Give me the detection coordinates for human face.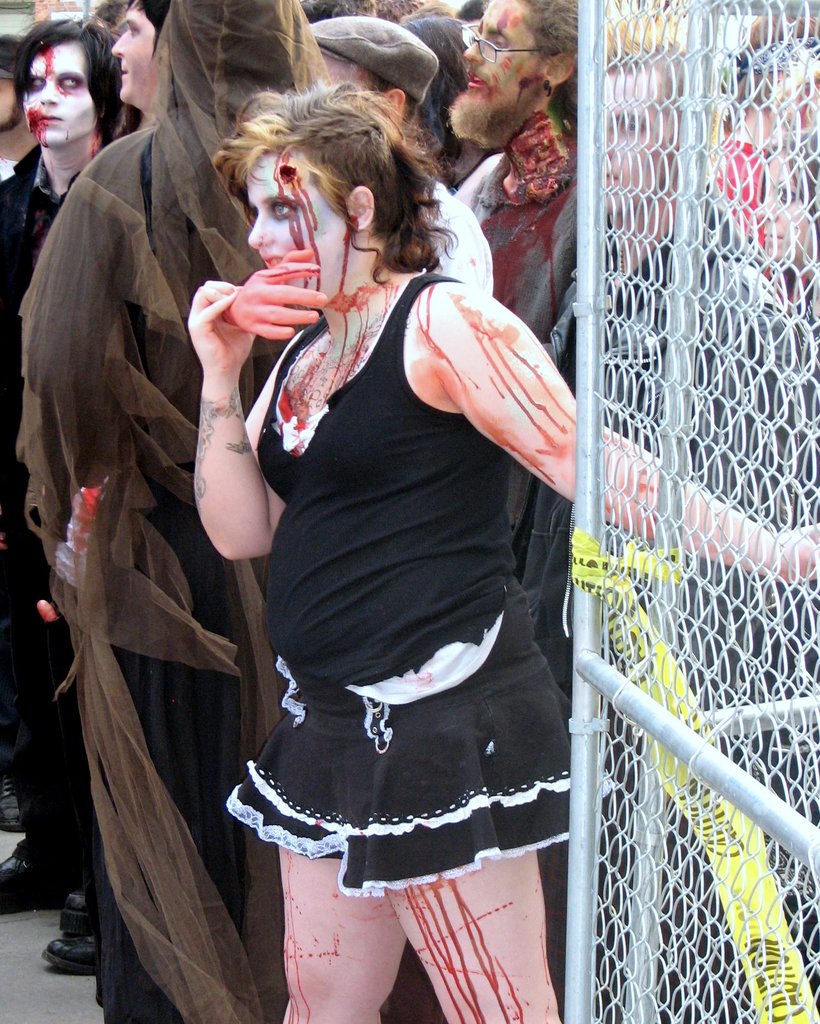
<bbox>241, 146, 350, 301</bbox>.
